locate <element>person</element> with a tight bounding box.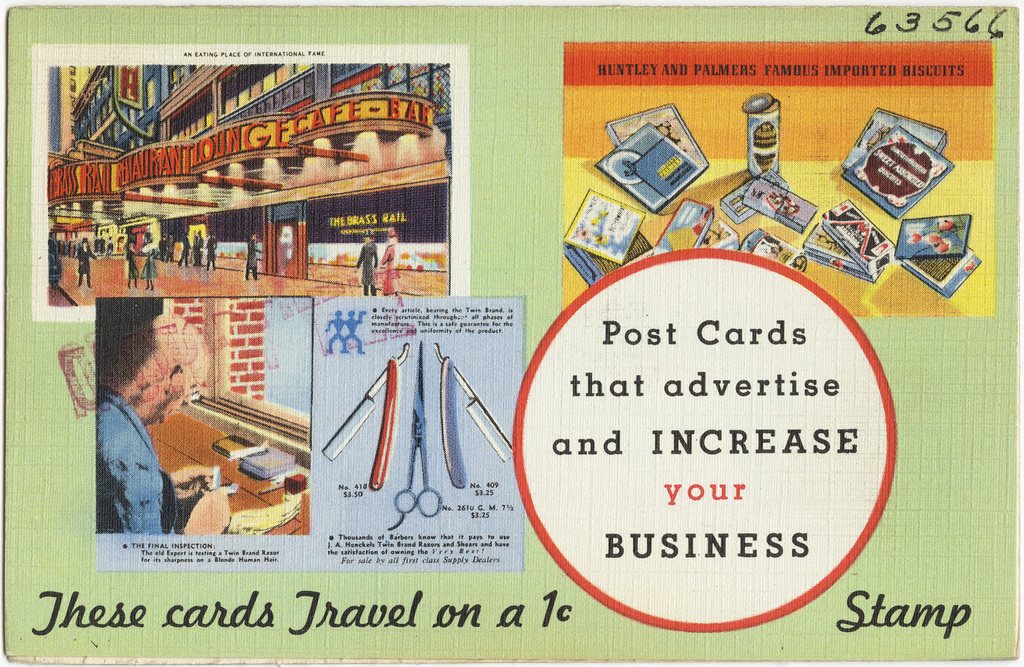
<region>207, 216, 239, 268</region>.
